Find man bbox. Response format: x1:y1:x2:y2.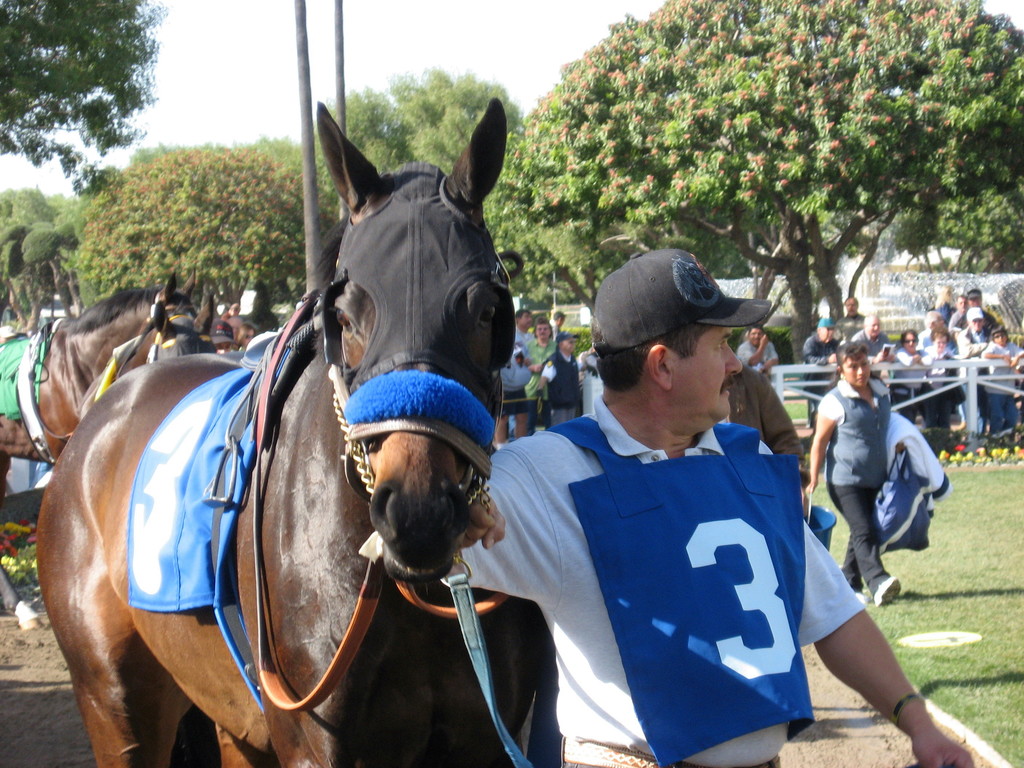
734:325:780:380.
